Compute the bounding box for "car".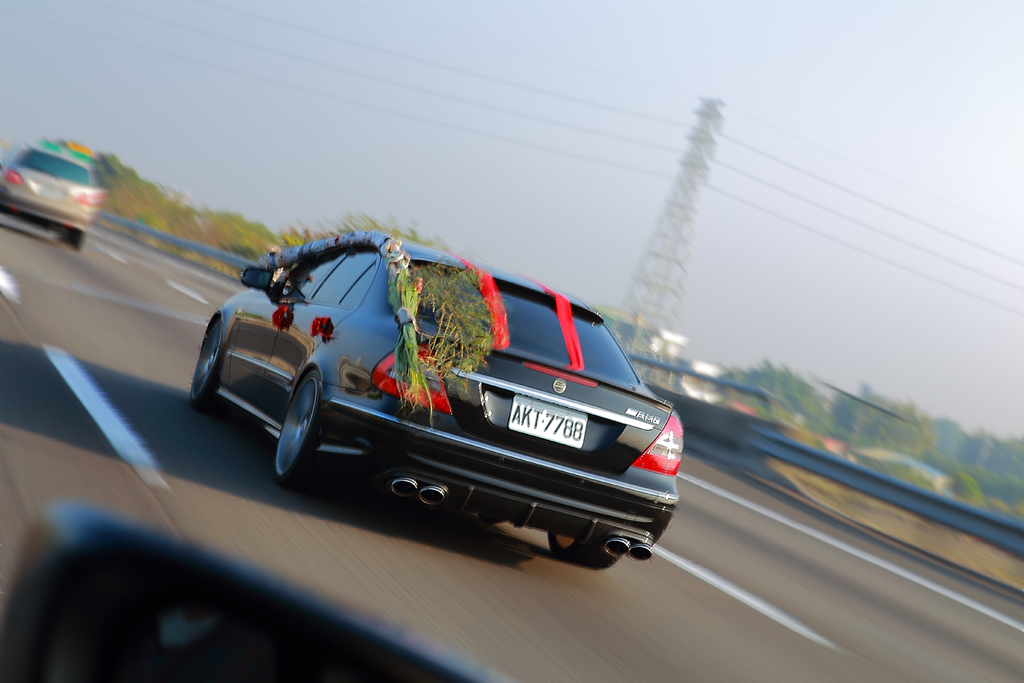
x1=0 y1=138 x2=98 y2=247.
